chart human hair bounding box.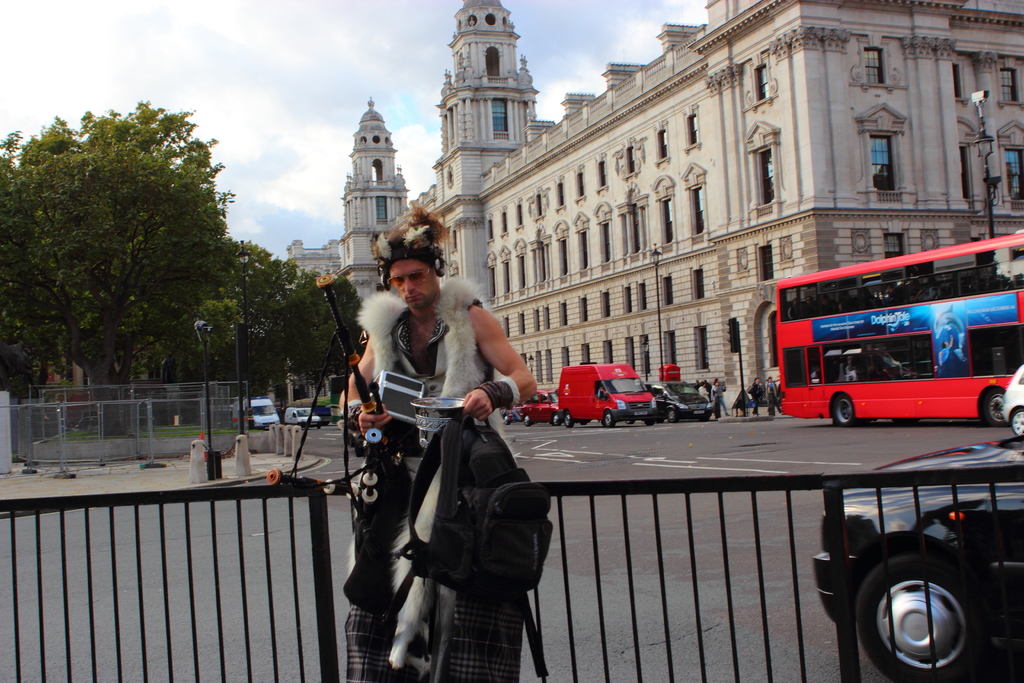
Charted: 371, 204, 447, 250.
